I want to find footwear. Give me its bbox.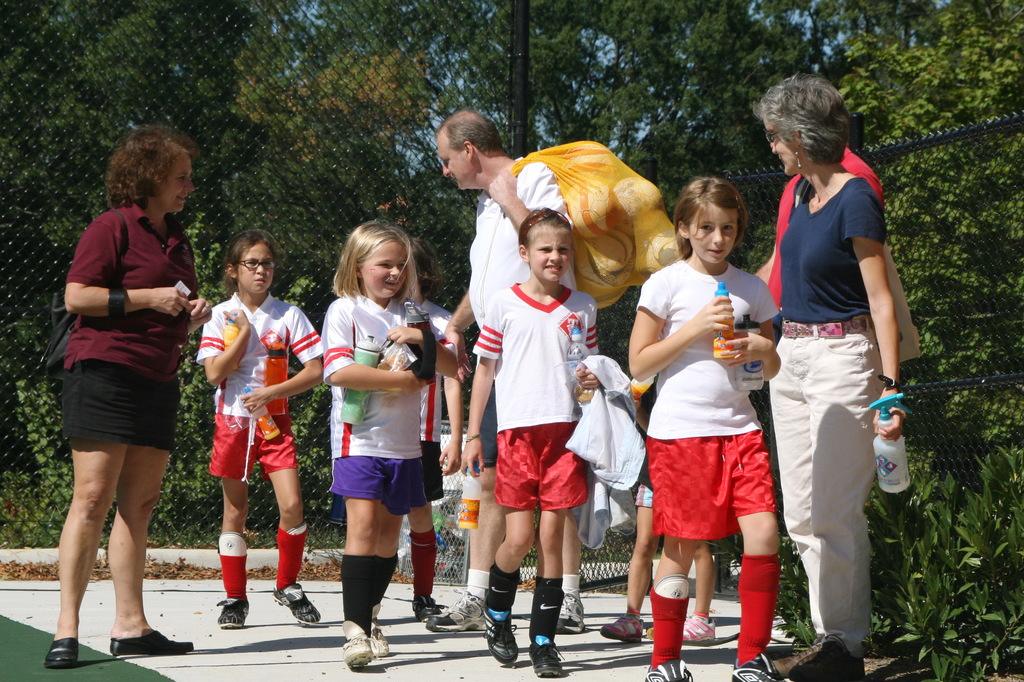
599, 612, 643, 640.
